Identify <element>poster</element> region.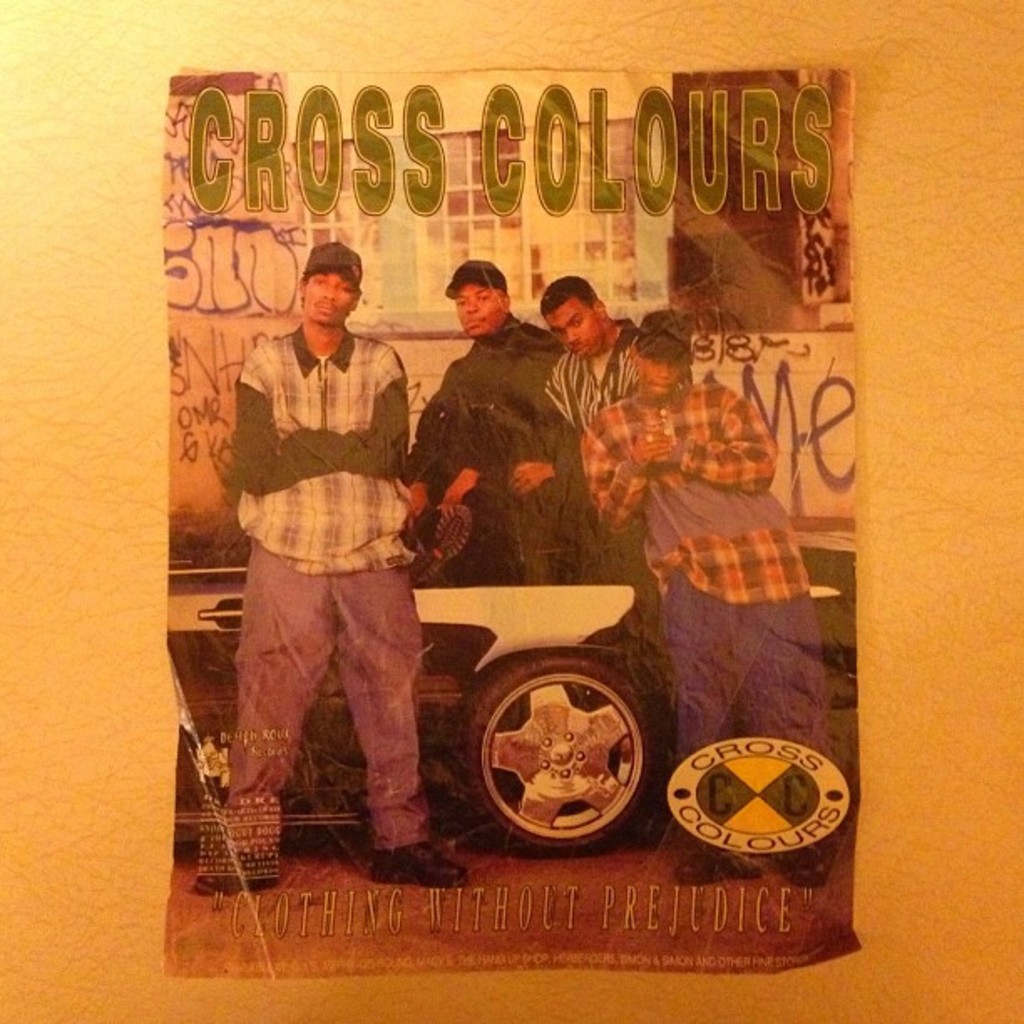
Region: locate(0, 0, 1022, 1022).
